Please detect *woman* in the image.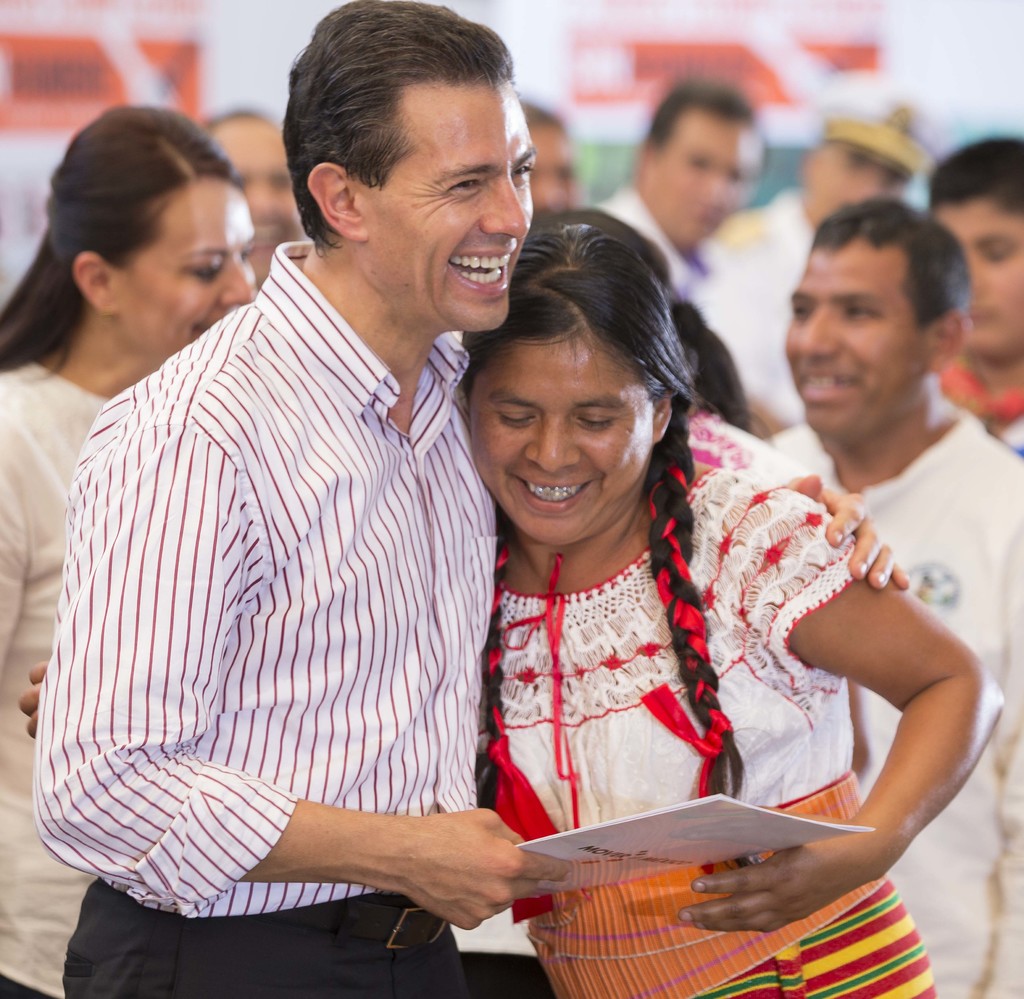
rect(754, 193, 1023, 998).
